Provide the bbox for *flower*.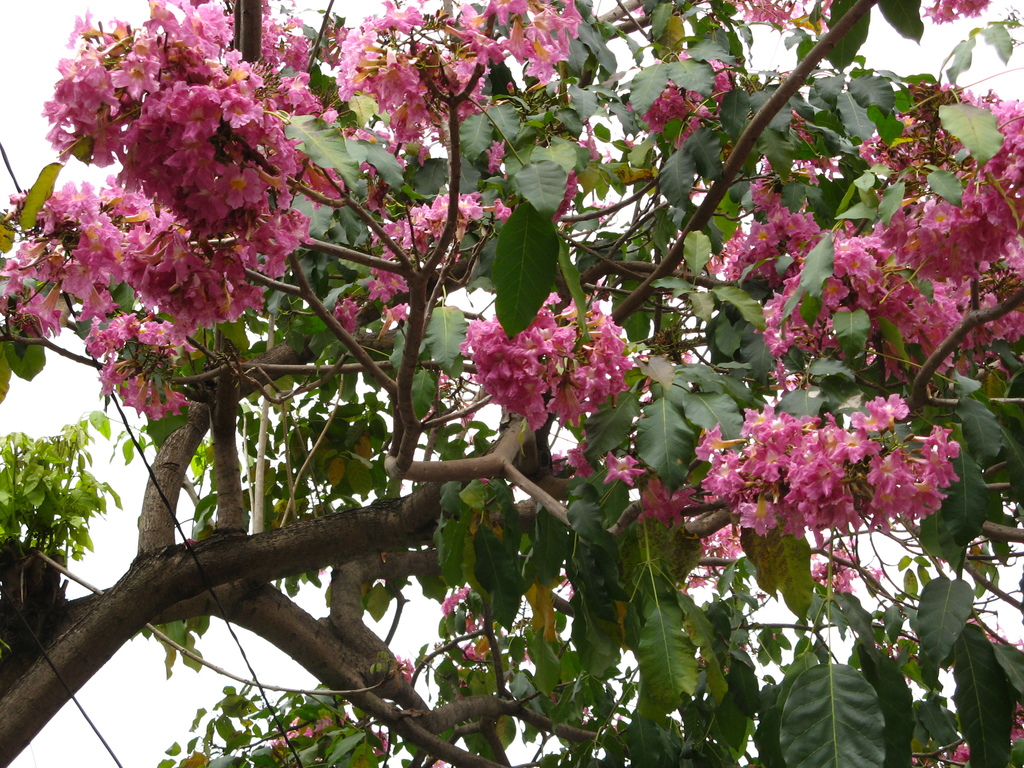
972, 621, 1022, 652.
